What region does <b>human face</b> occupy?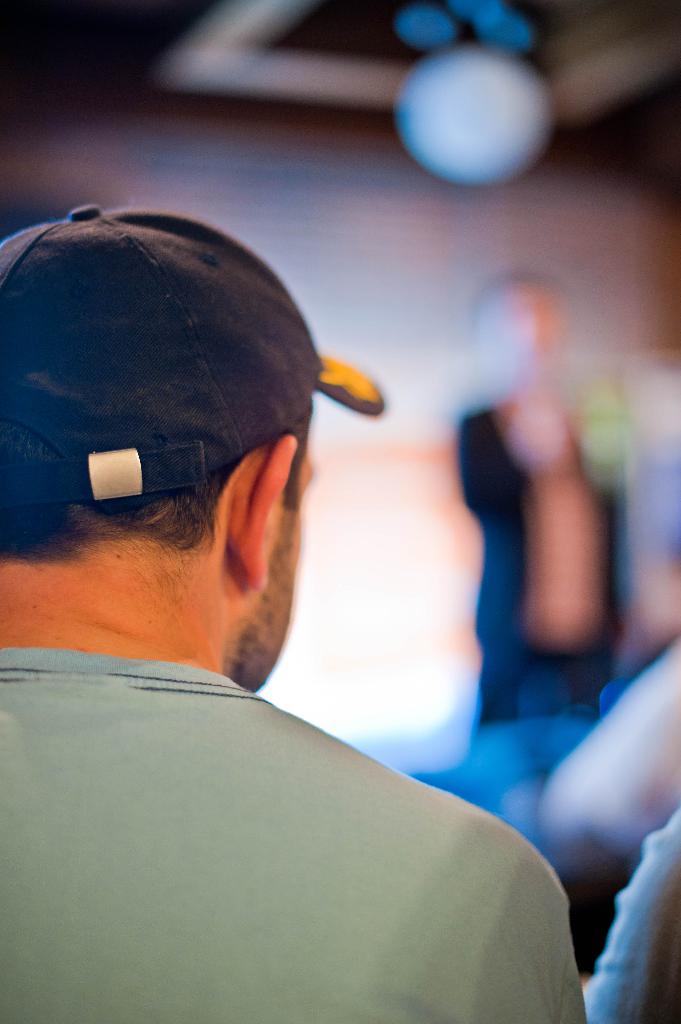
detection(223, 435, 317, 693).
